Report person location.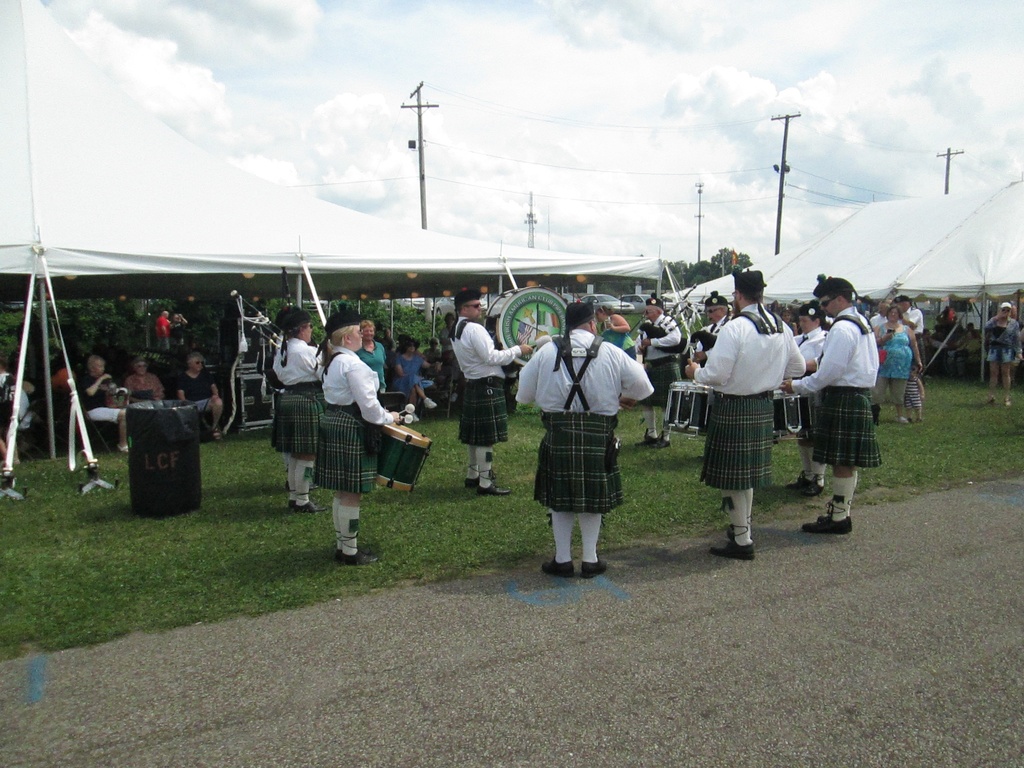
Report: 684 268 807 558.
